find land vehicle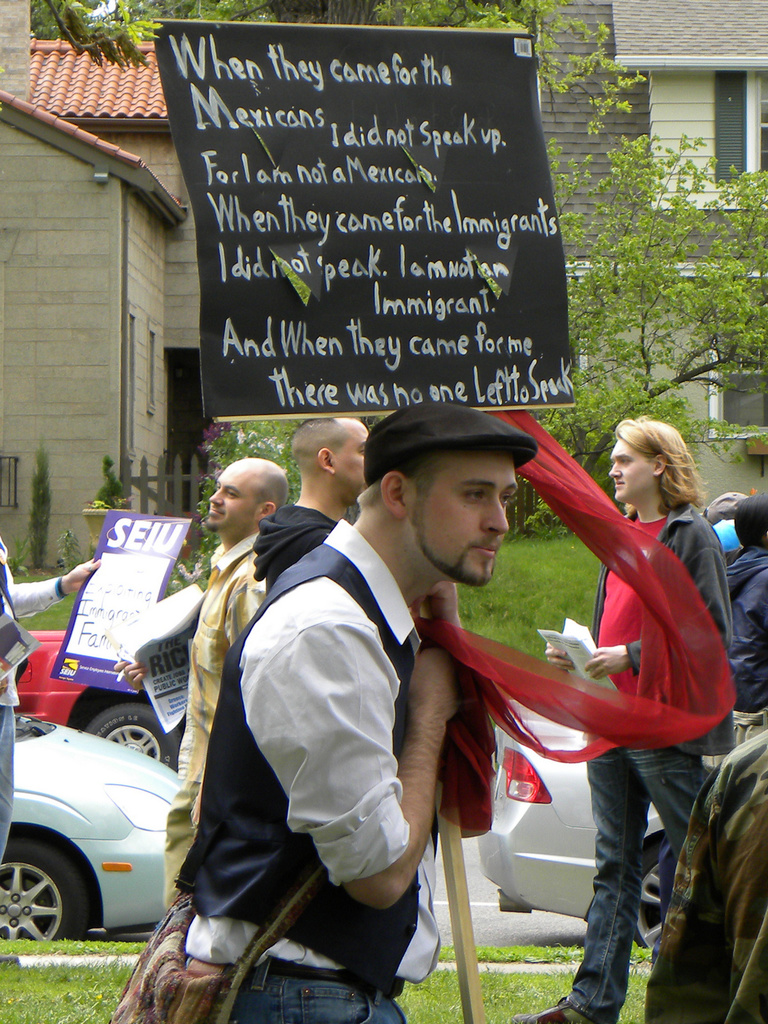
box=[476, 698, 668, 950]
